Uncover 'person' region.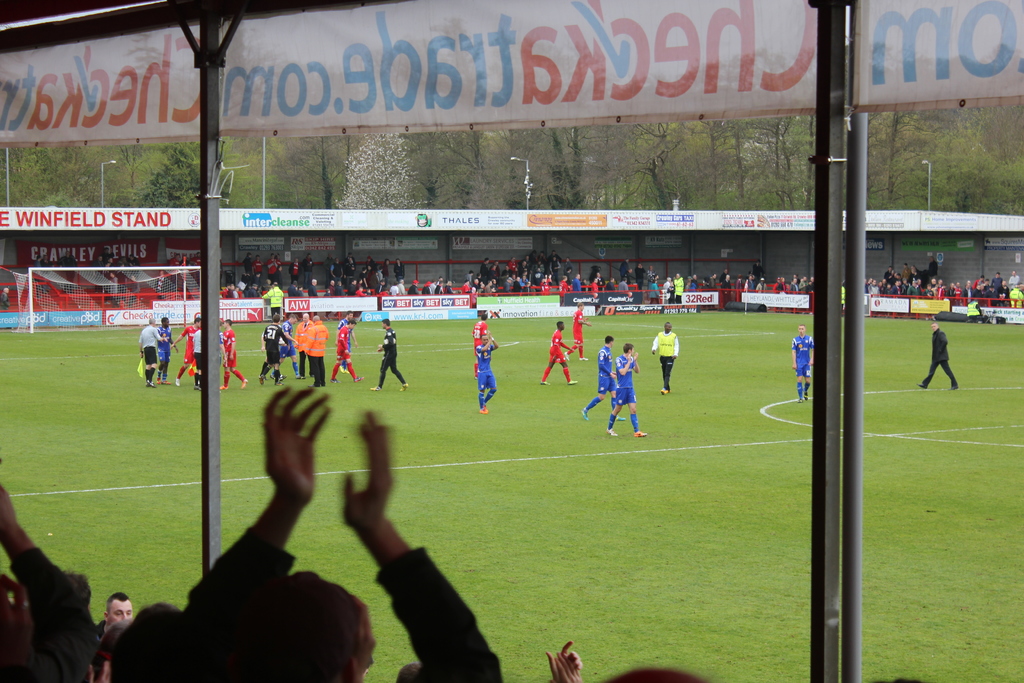
Uncovered: (left=133, top=318, right=168, bottom=378).
